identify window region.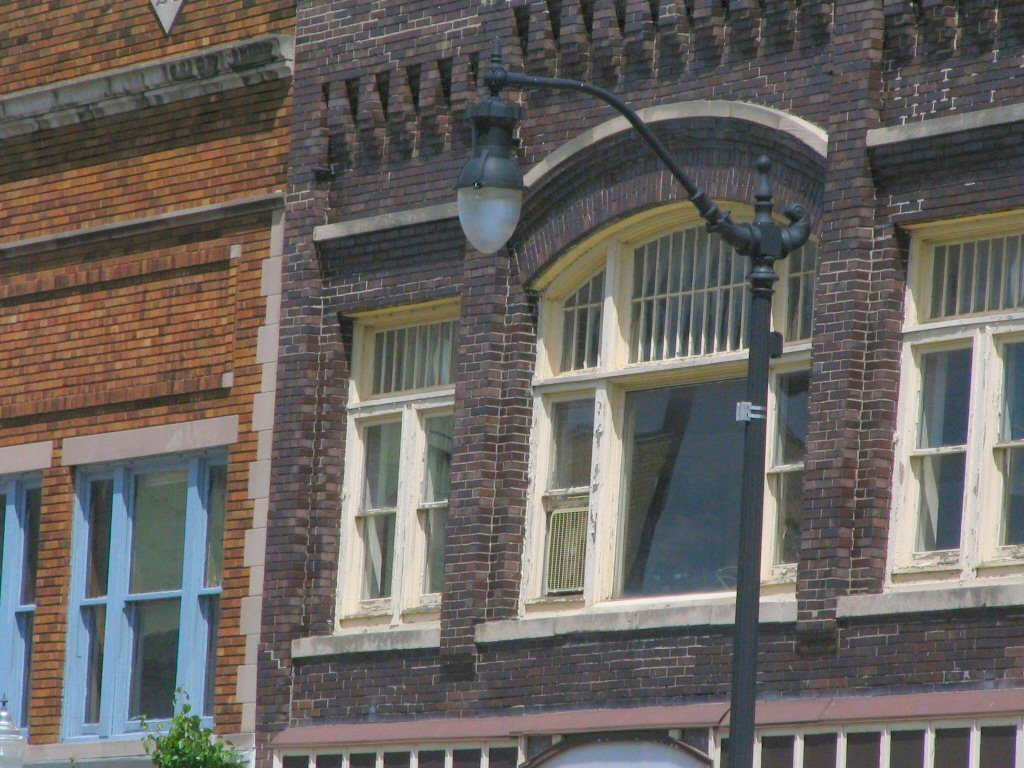
Region: (888, 206, 1023, 589).
